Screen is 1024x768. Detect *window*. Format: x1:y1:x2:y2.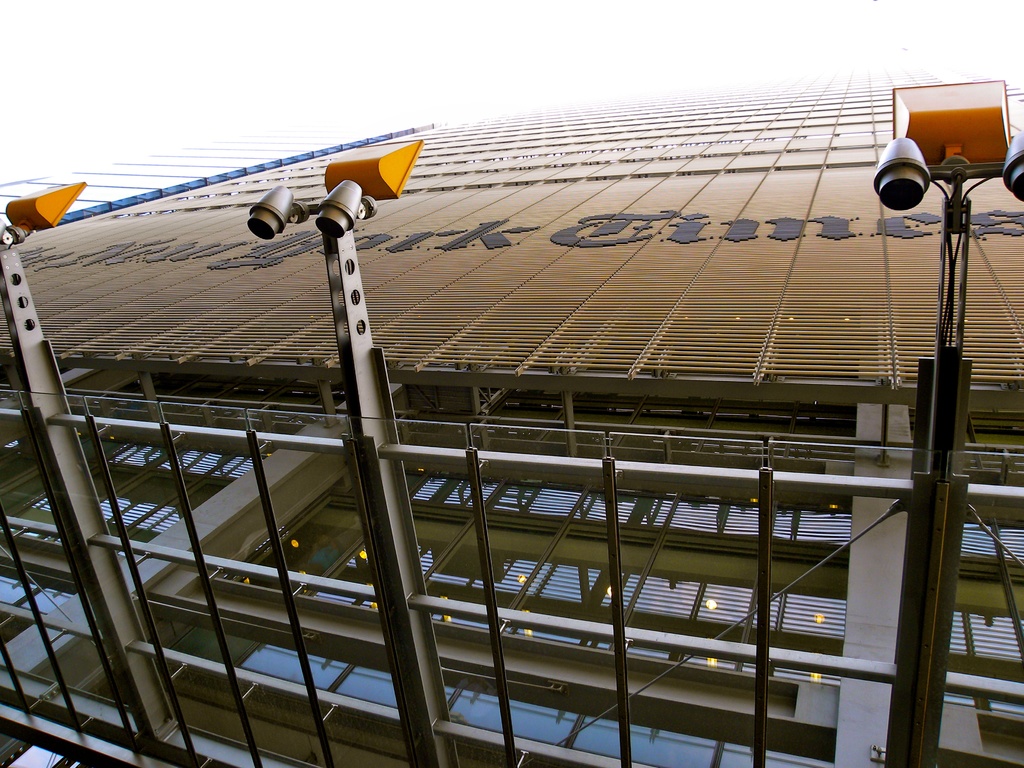
946:599:1023:662.
